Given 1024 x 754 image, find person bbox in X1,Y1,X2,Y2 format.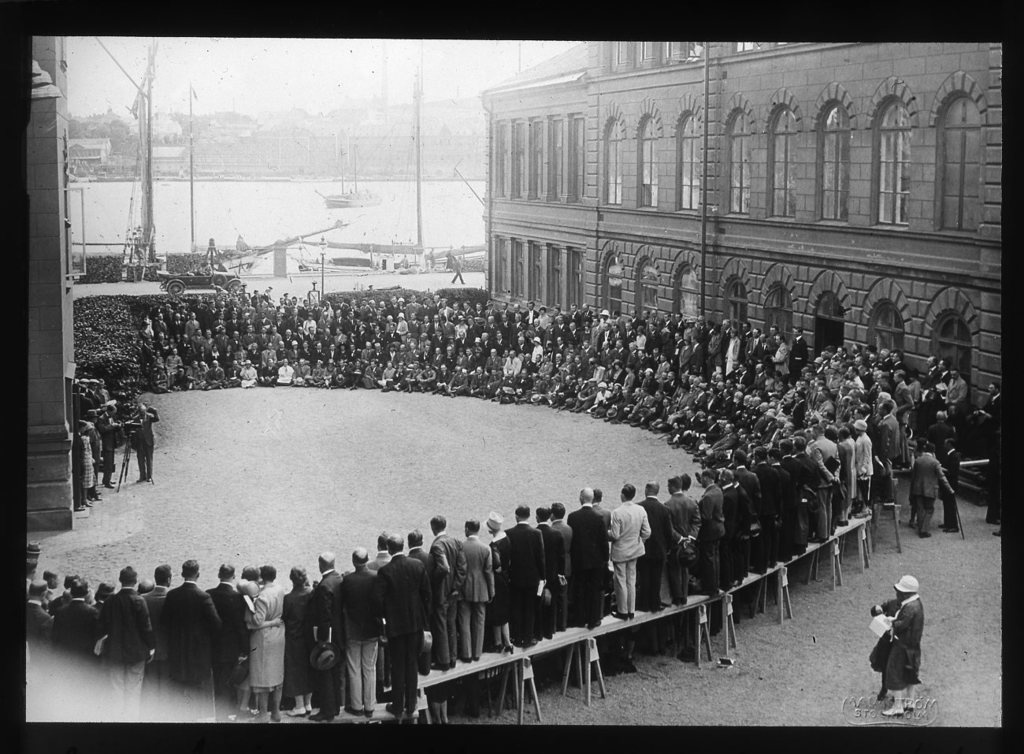
982,386,1015,518.
